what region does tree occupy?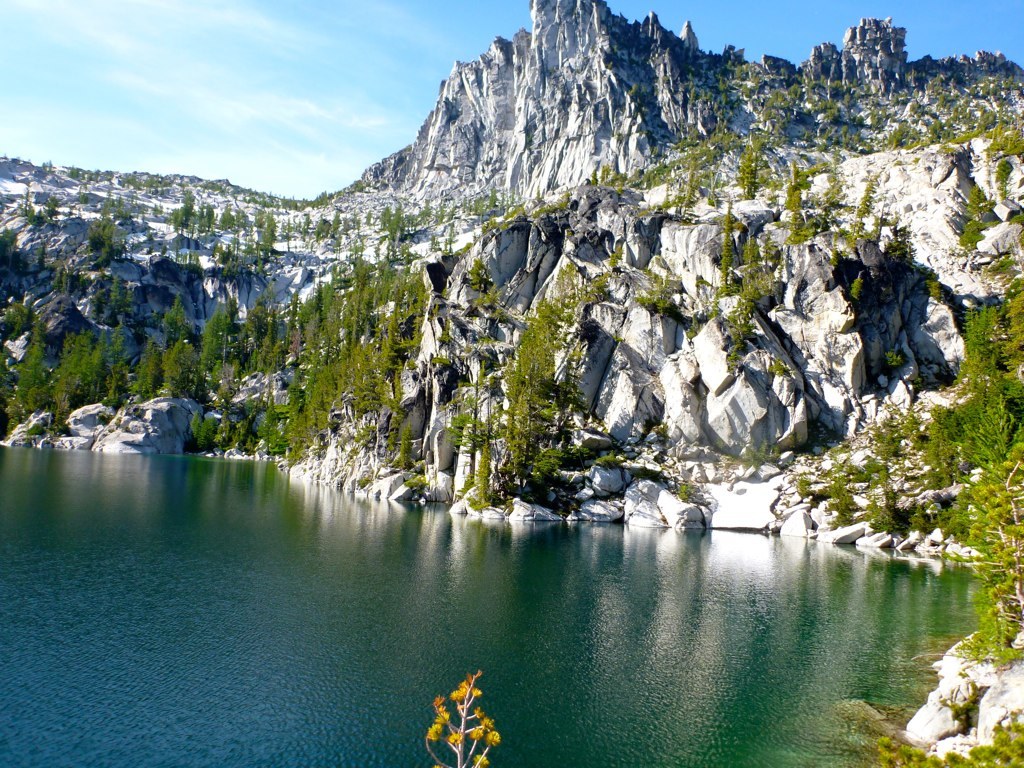
(13, 326, 50, 413).
